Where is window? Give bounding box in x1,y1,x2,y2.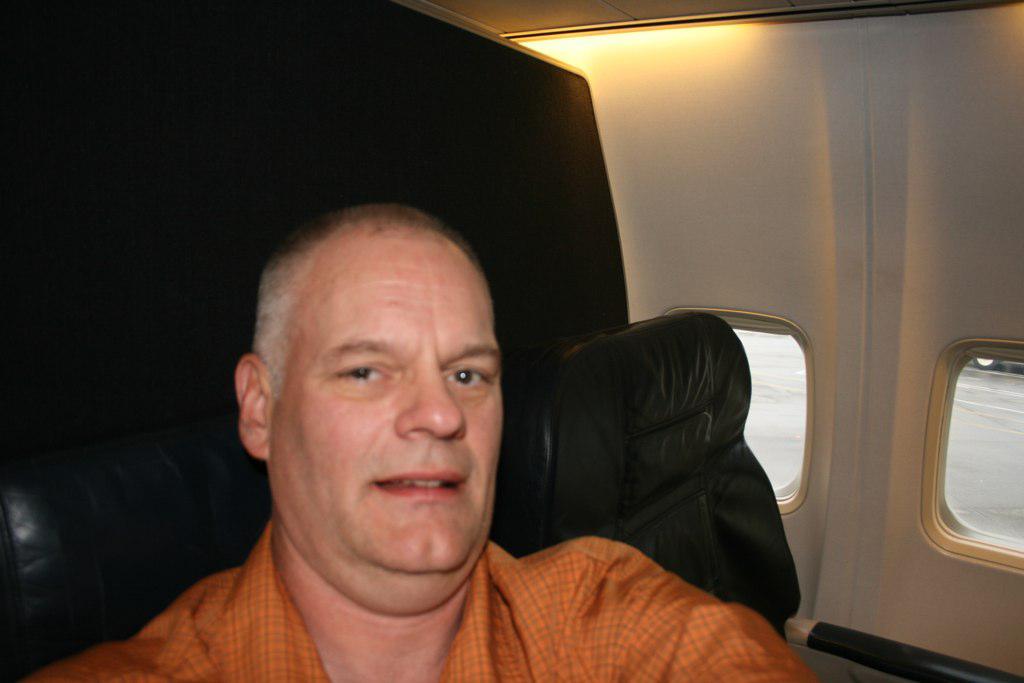
911,344,1019,571.
